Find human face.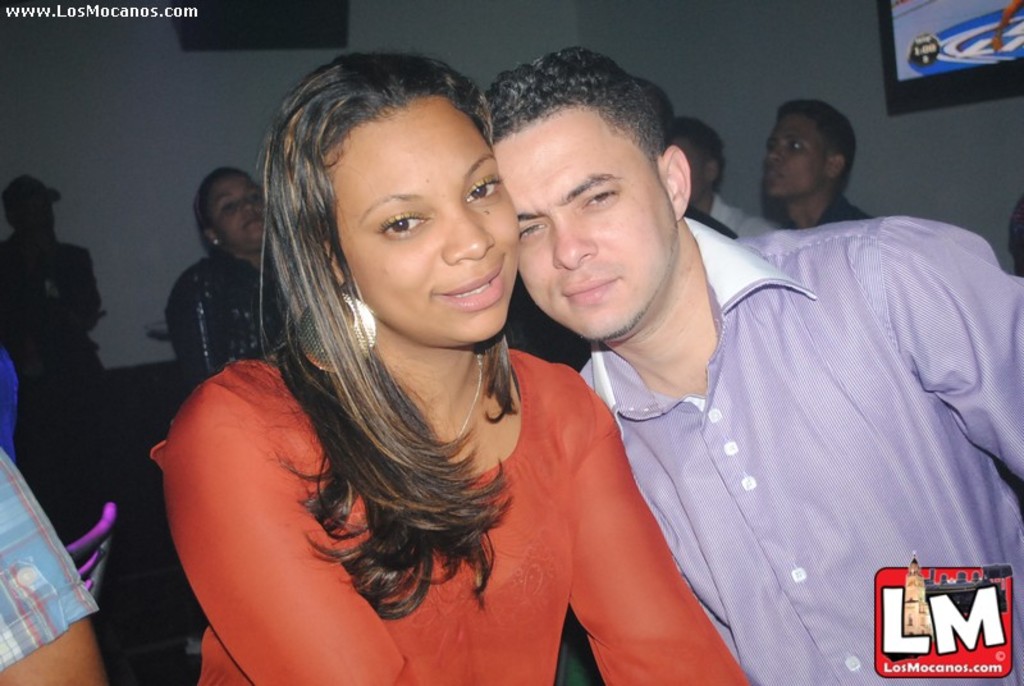
Rect(760, 113, 826, 196).
